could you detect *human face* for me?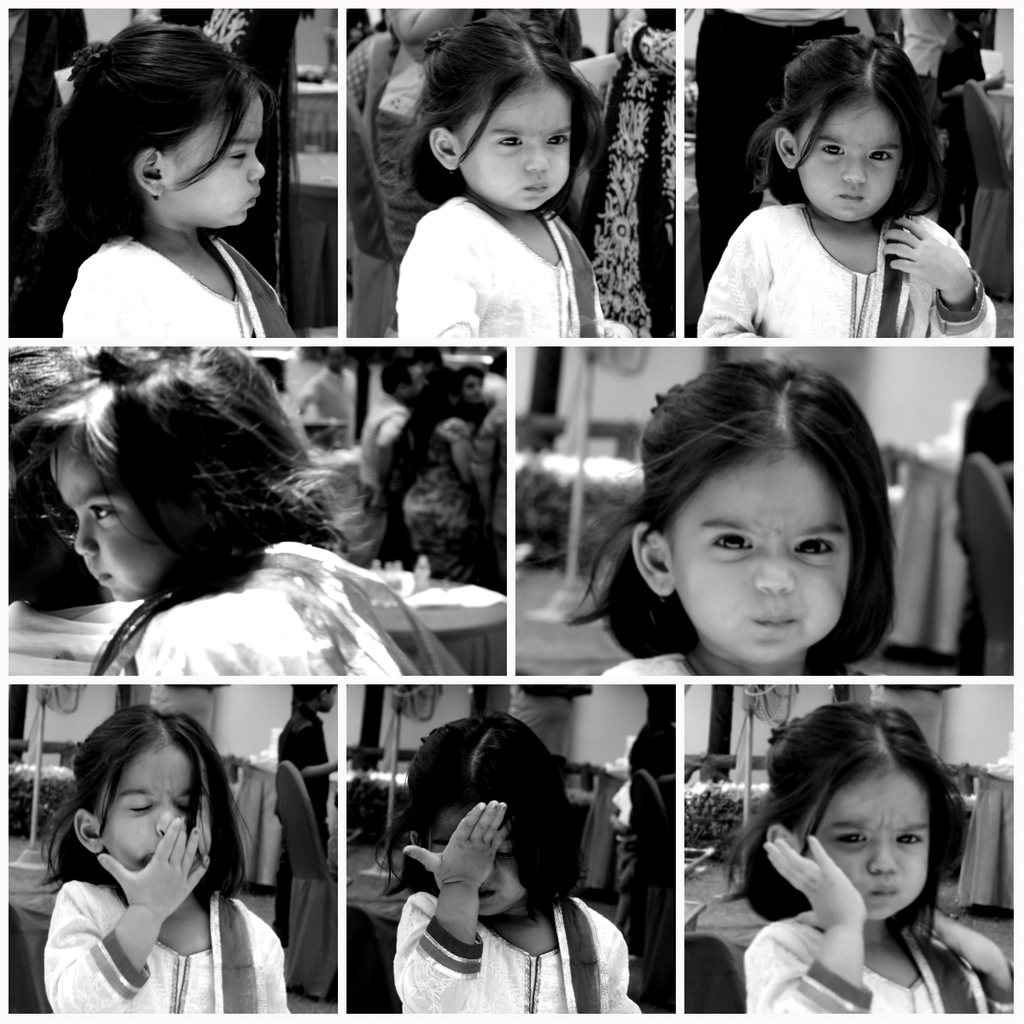
Detection result: (670, 451, 850, 662).
